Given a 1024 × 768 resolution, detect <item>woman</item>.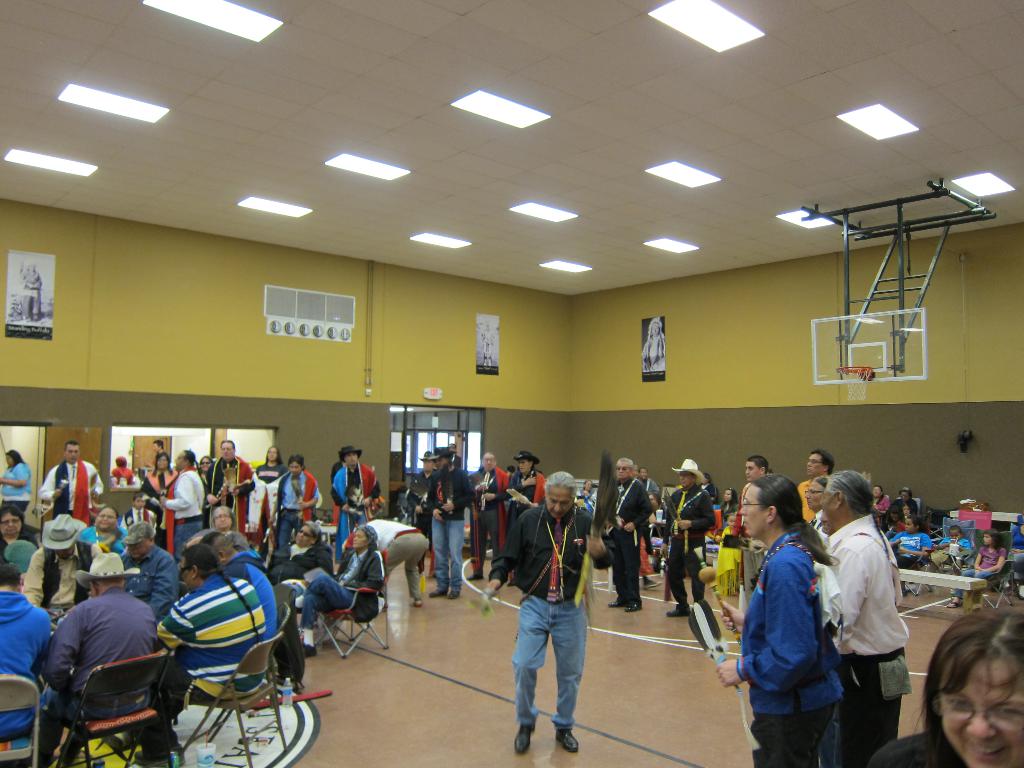
{"left": 136, "top": 453, "right": 177, "bottom": 504}.
